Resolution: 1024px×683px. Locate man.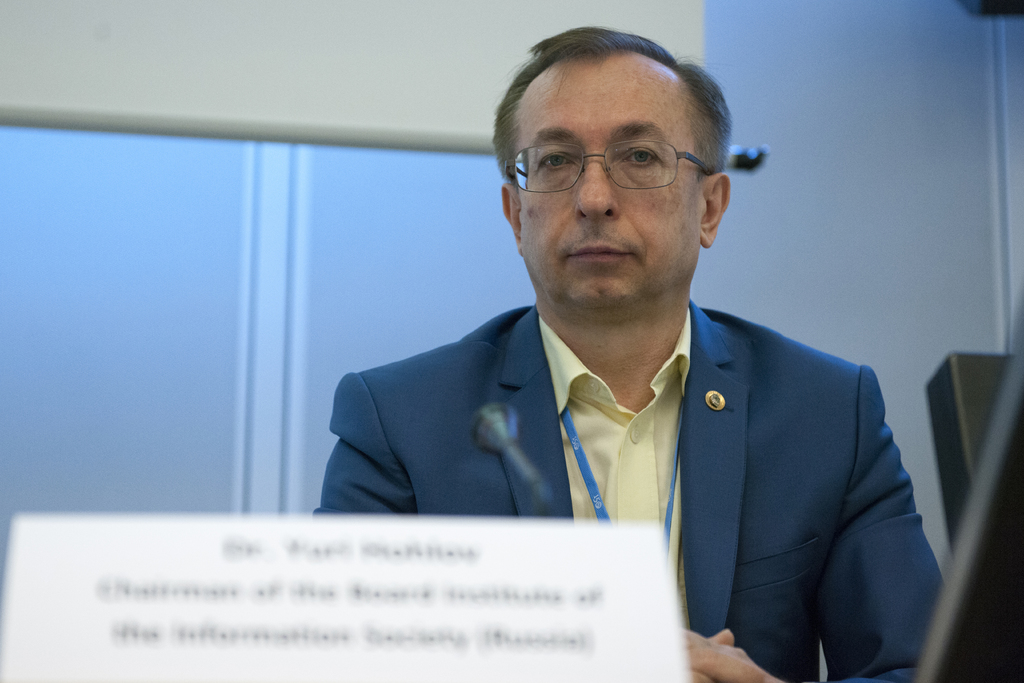
box(311, 22, 945, 682).
